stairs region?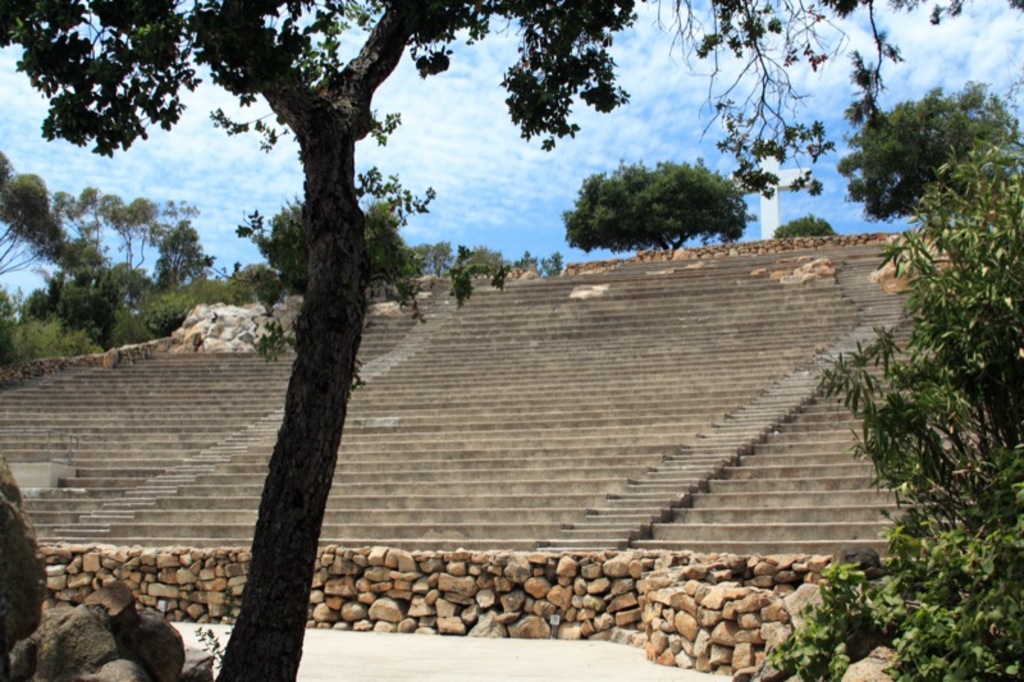
0:229:1009:567
